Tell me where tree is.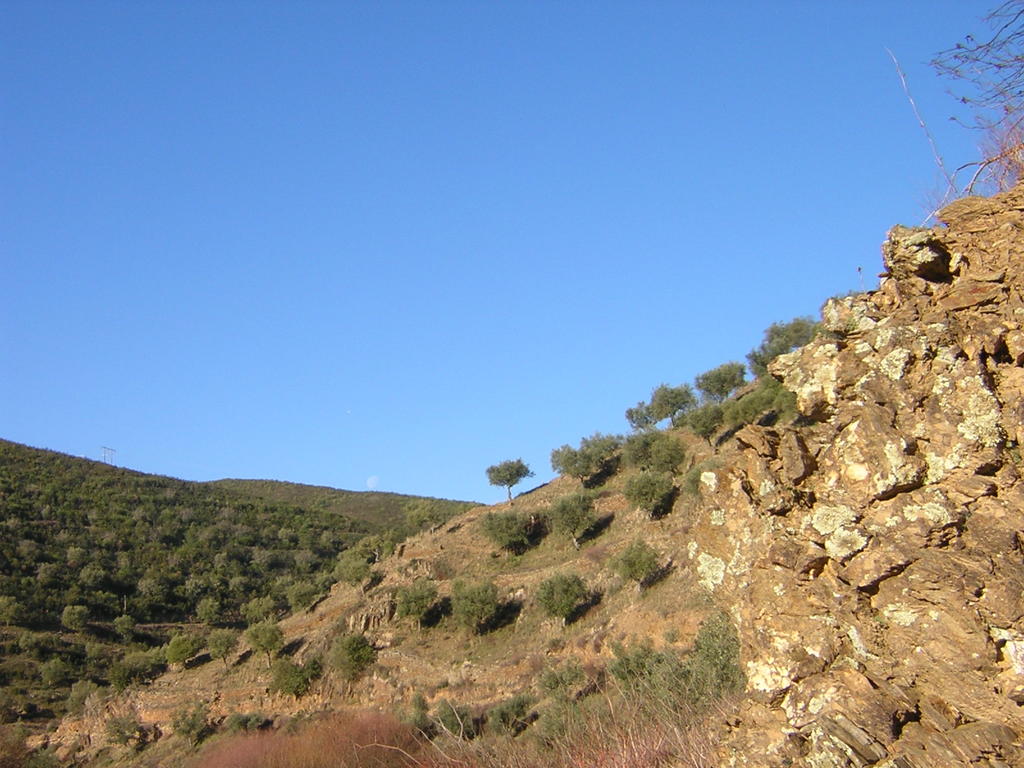
tree is at crop(552, 492, 595, 546).
